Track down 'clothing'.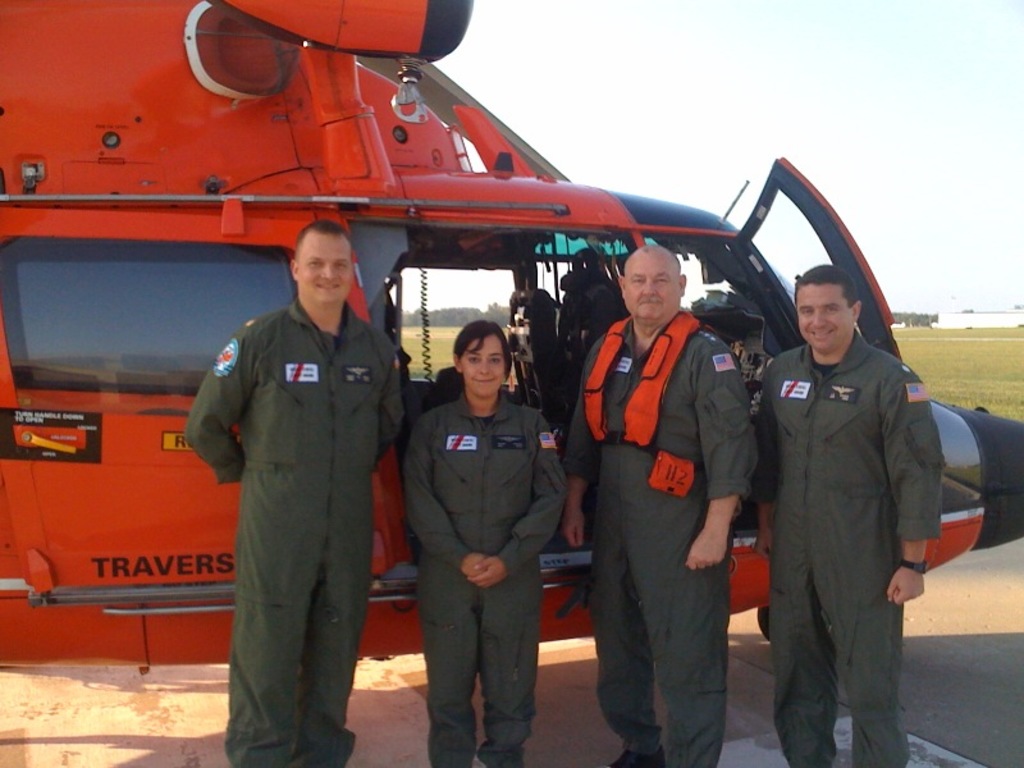
Tracked to (x1=562, y1=306, x2=760, y2=759).
